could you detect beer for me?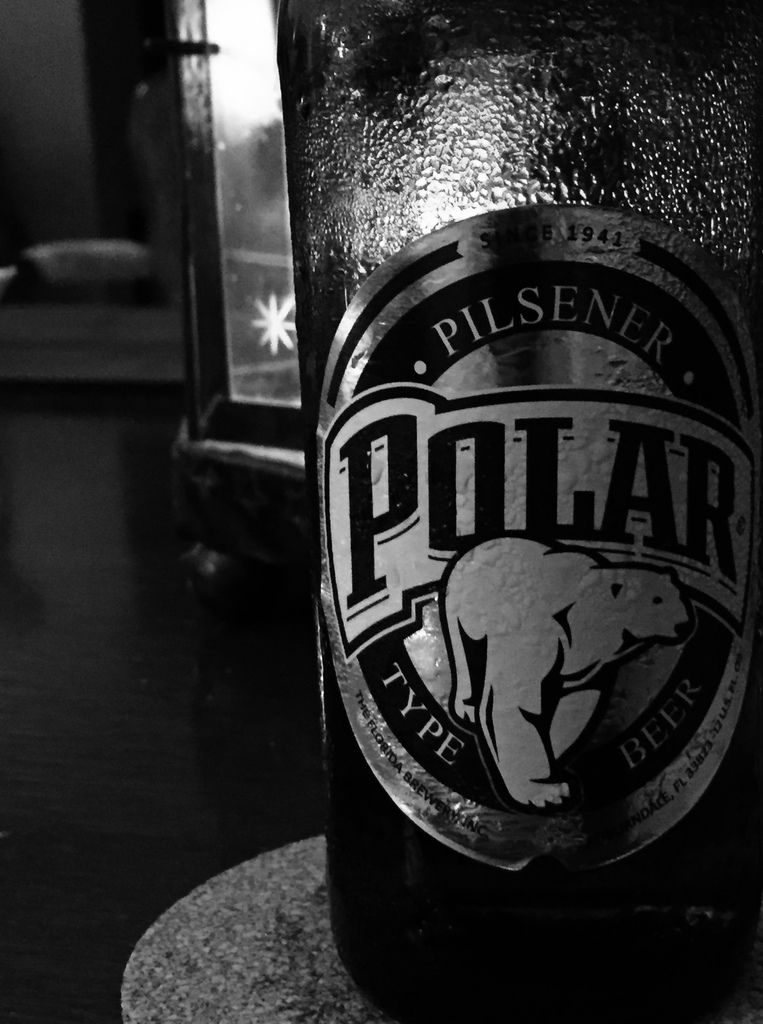
Detection result: rect(276, 0, 762, 1023).
